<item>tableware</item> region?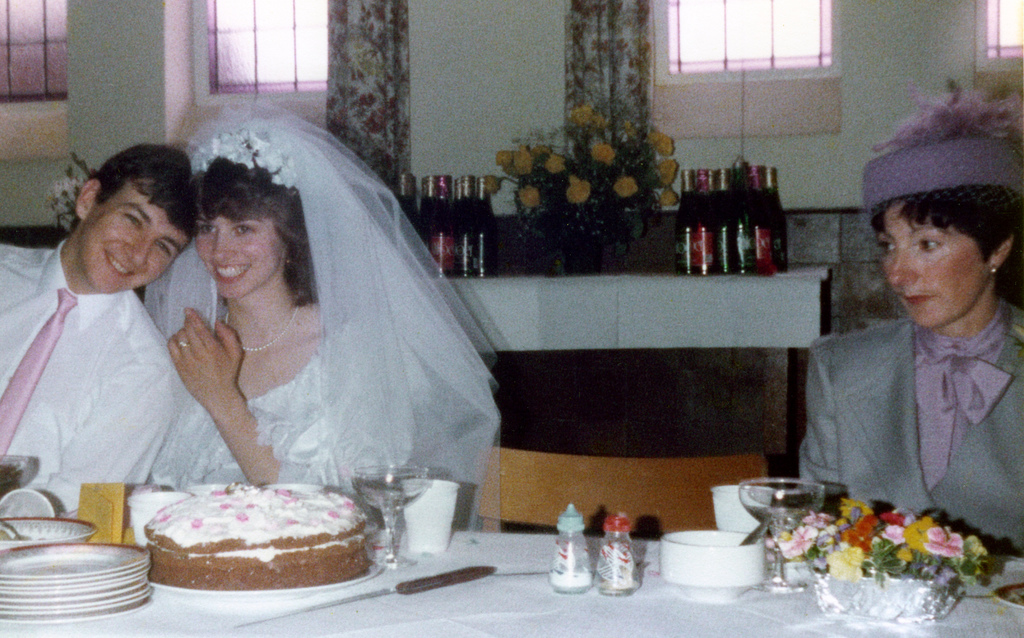
rect(662, 522, 777, 606)
